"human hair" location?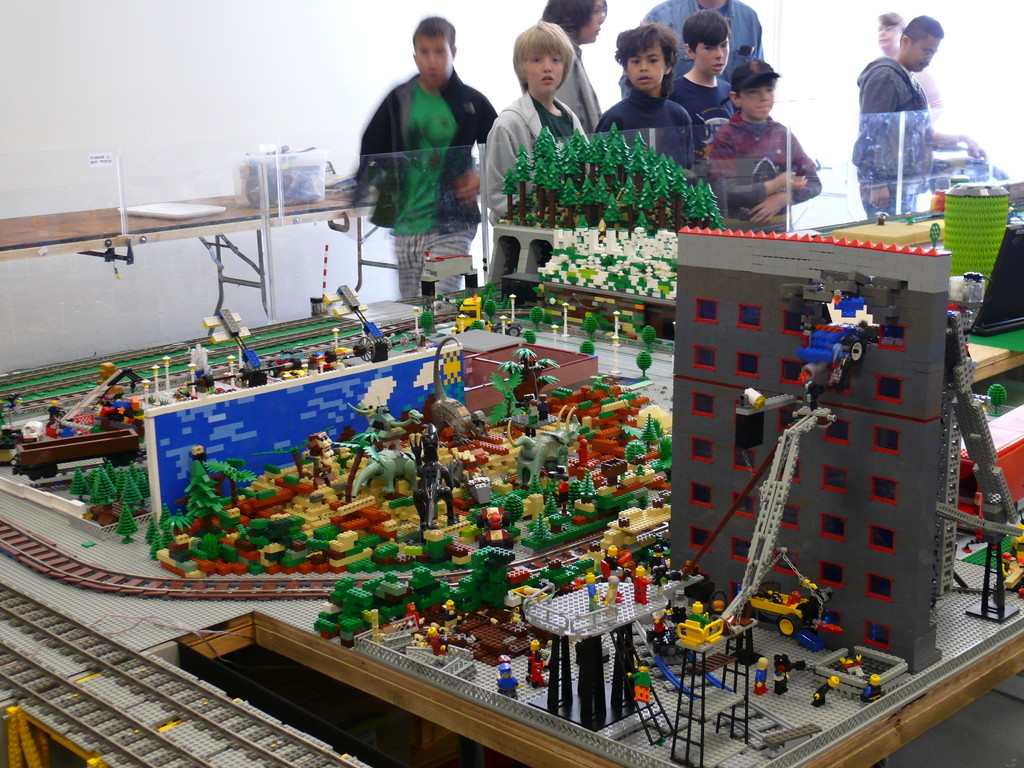
410,13,456,50
